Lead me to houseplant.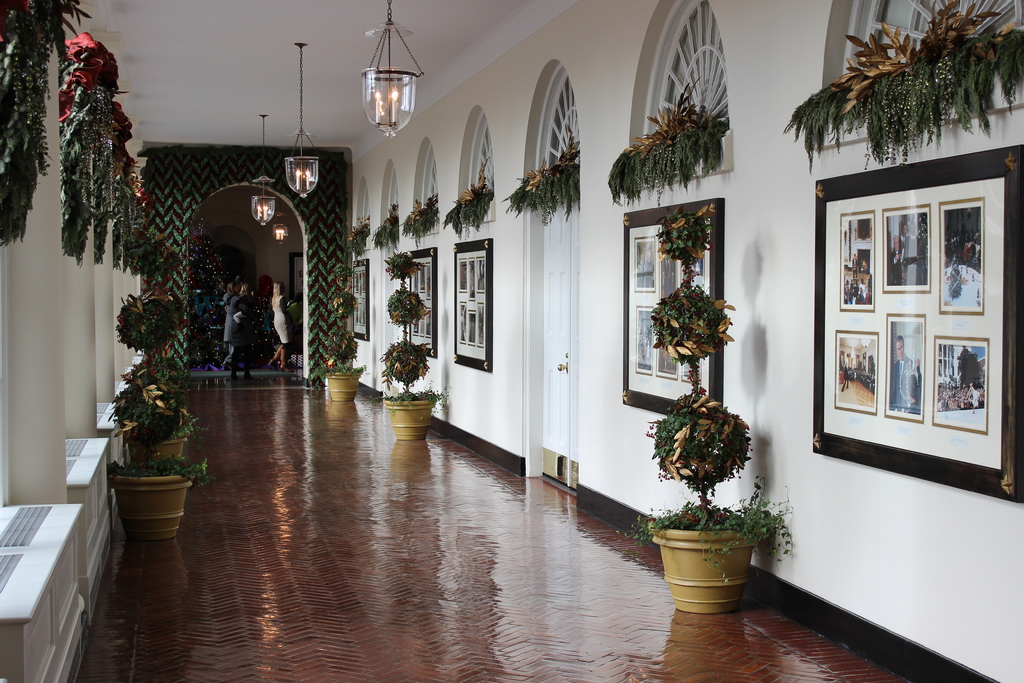
Lead to left=99, top=229, right=211, bottom=527.
